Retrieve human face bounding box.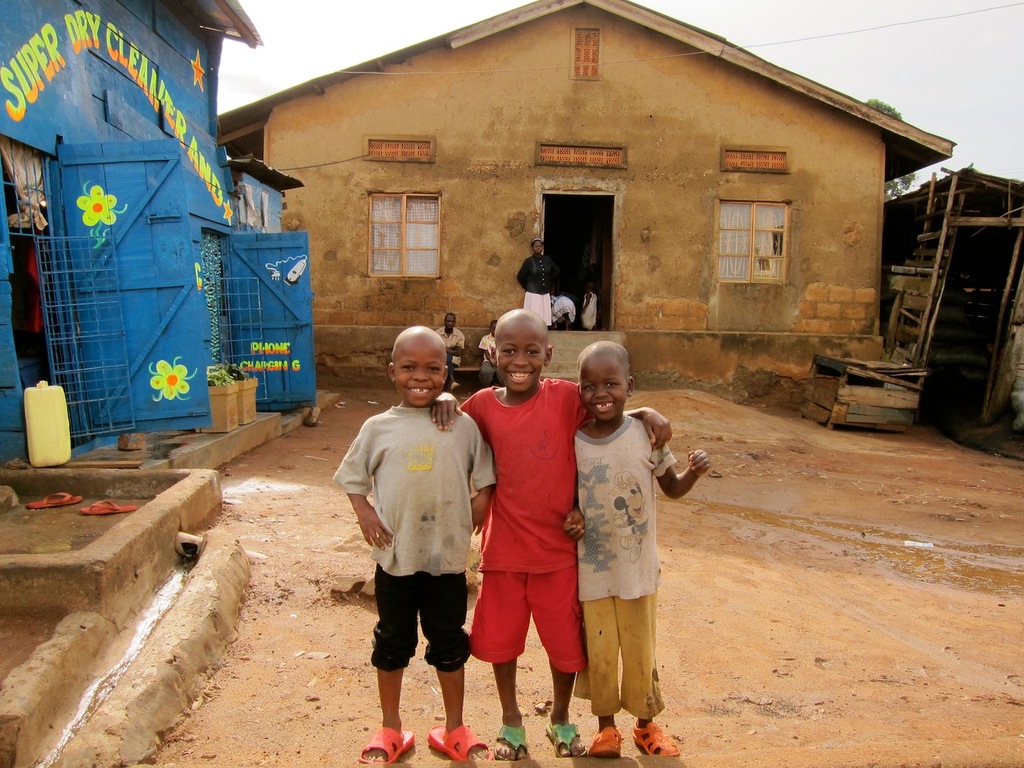
Bounding box: x1=495 y1=323 x2=541 y2=395.
